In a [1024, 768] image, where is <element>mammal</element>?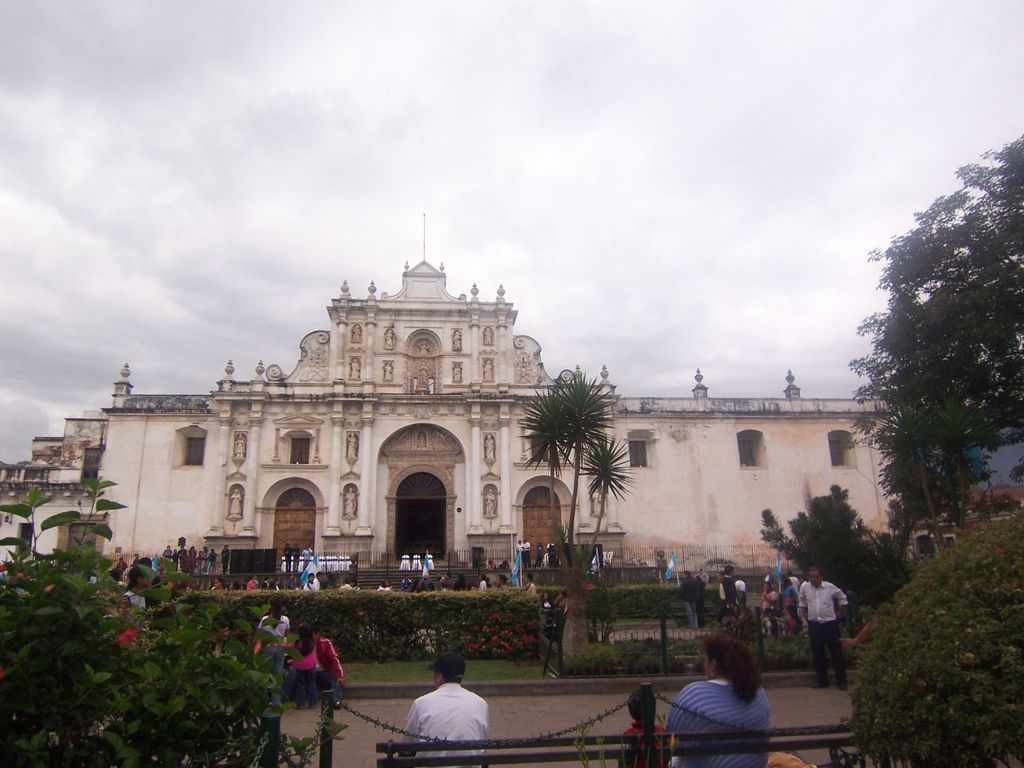
{"x1": 293, "y1": 542, "x2": 302, "y2": 566}.
